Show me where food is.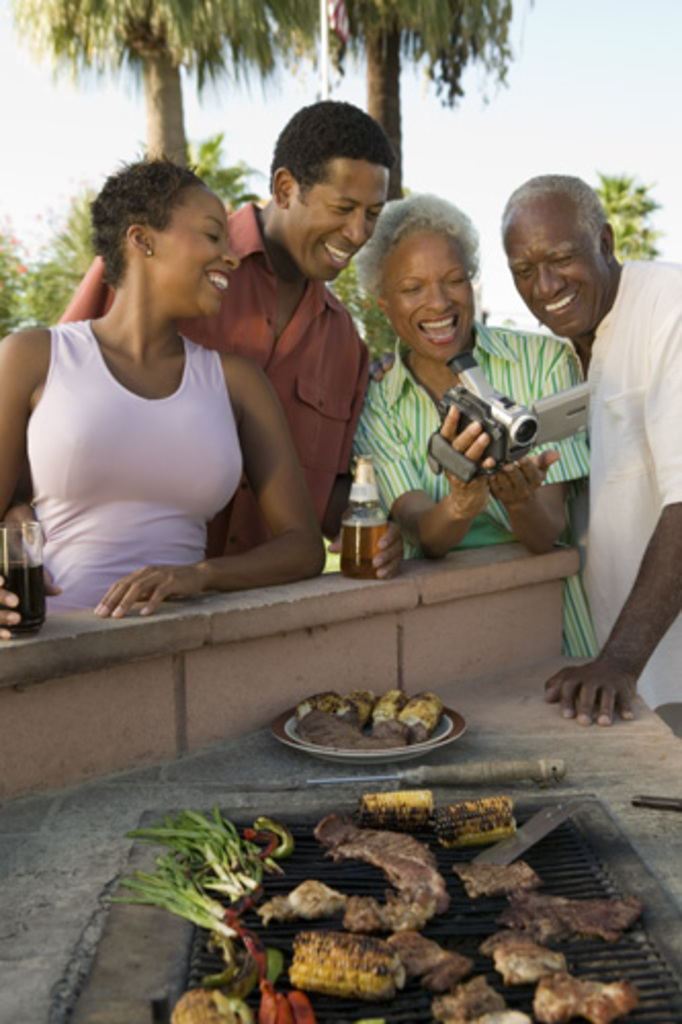
food is at 387,924,473,987.
